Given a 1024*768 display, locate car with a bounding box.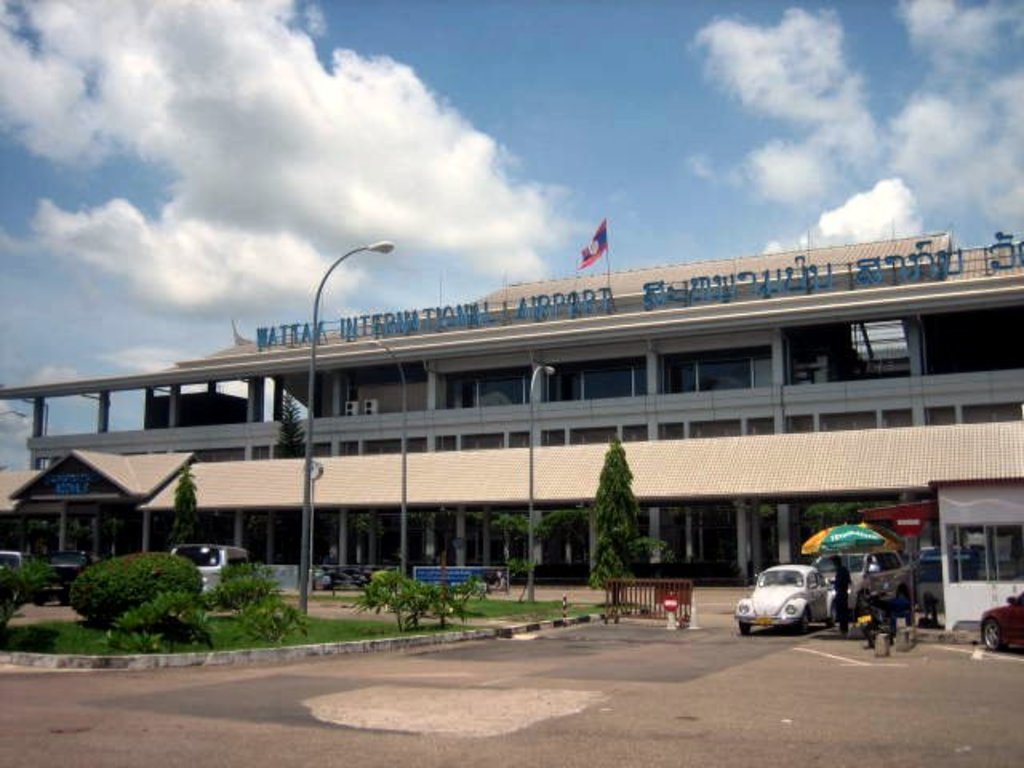
Located: <region>742, 558, 829, 645</region>.
